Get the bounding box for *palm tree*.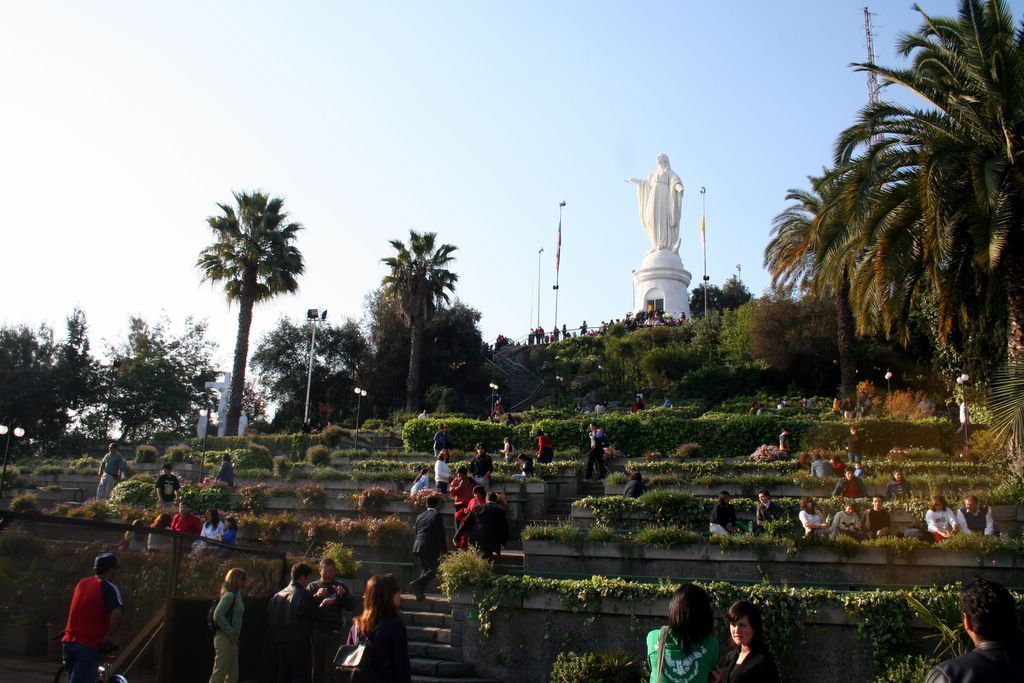
<bbox>834, 117, 942, 316</bbox>.
